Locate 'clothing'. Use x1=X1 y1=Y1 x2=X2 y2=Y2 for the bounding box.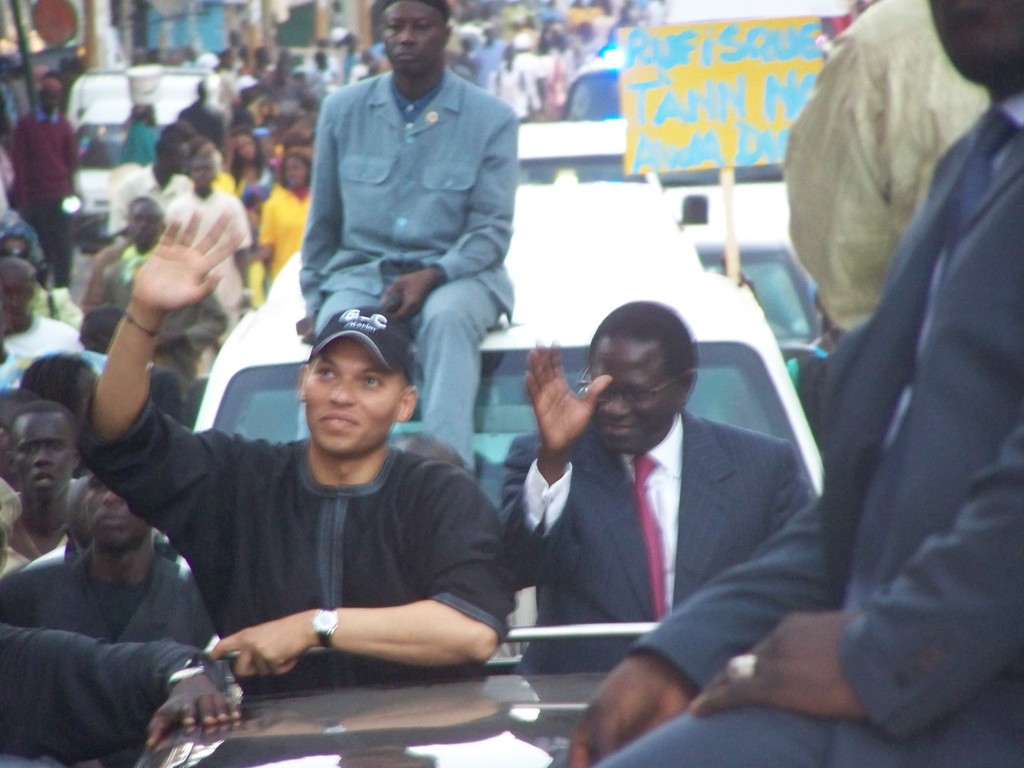
x1=603 y1=90 x2=1023 y2=767.
